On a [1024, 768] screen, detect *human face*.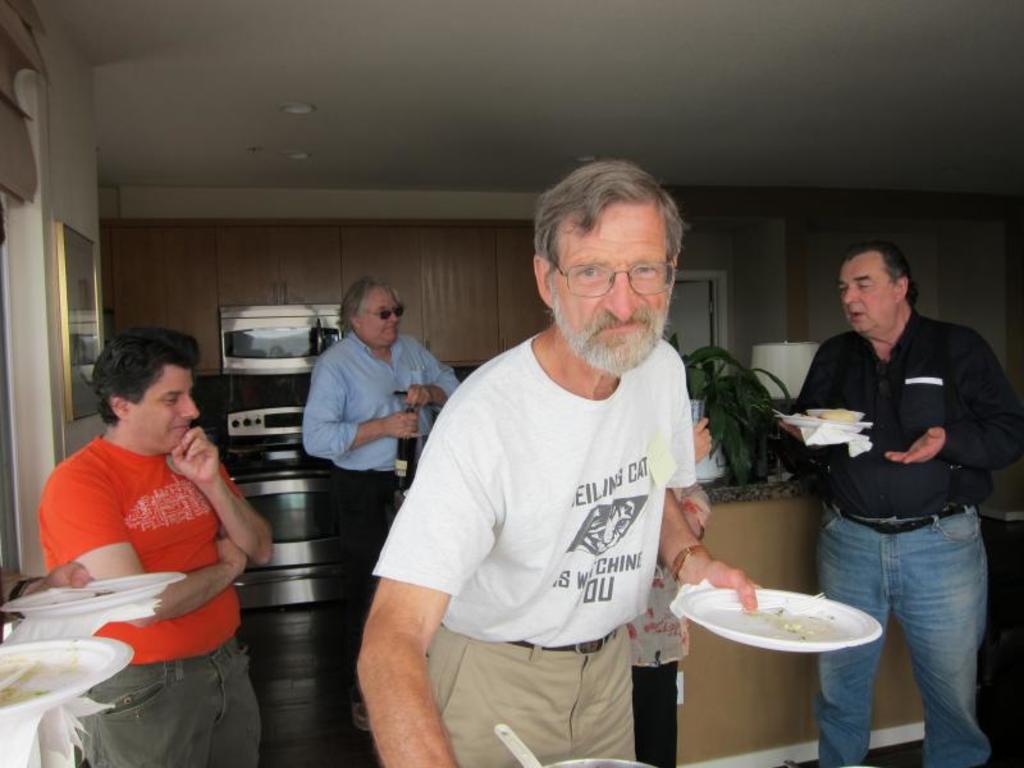
bbox=[132, 370, 201, 457].
